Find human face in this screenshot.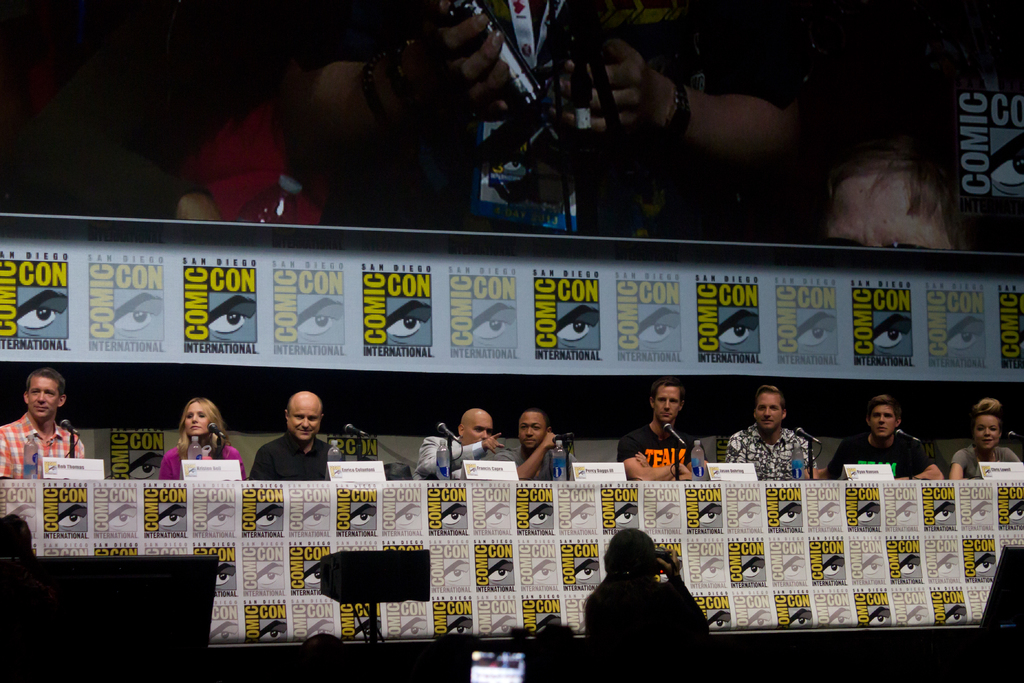
The bounding box for human face is [left=752, top=389, right=783, bottom=434].
